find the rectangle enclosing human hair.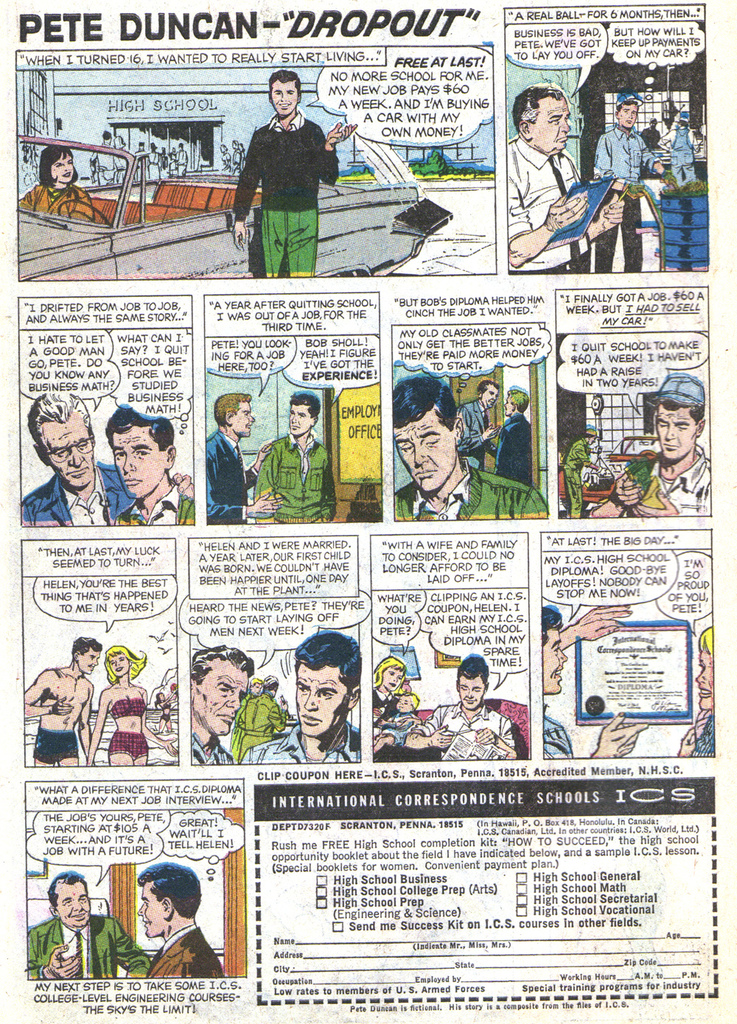
rect(654, 398, 705, 424).
